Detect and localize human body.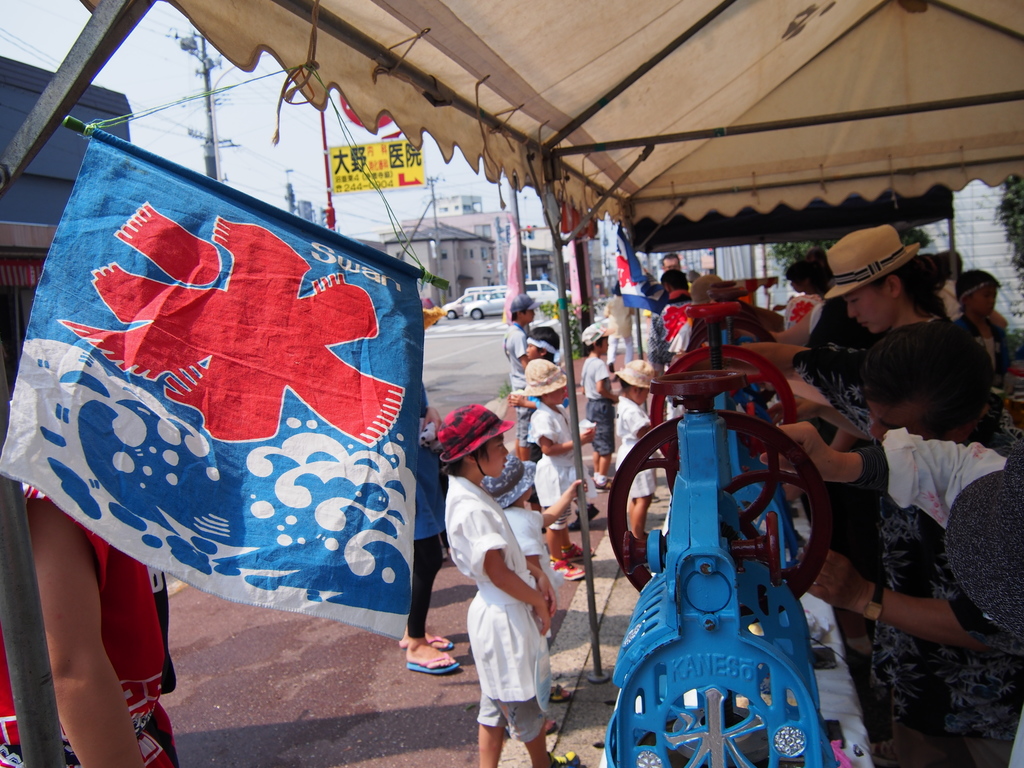
Localized at (left=444, top=451, right=572, bottom=758).
